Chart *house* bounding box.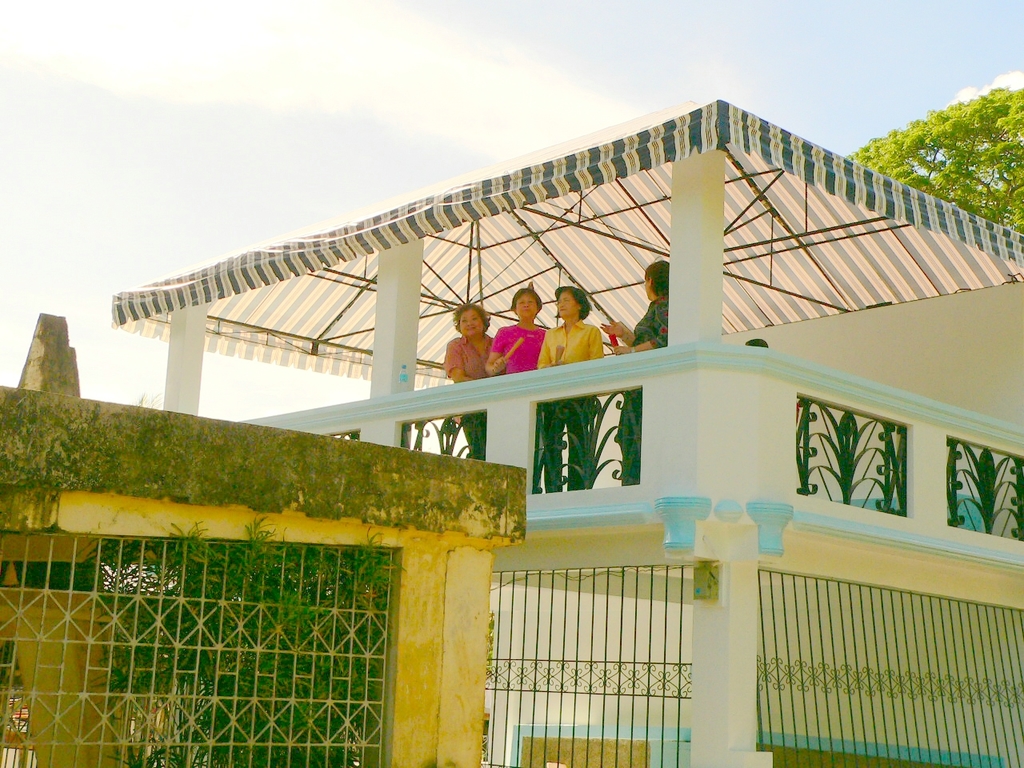
Charted: crop(0, 310, 522, 767).
